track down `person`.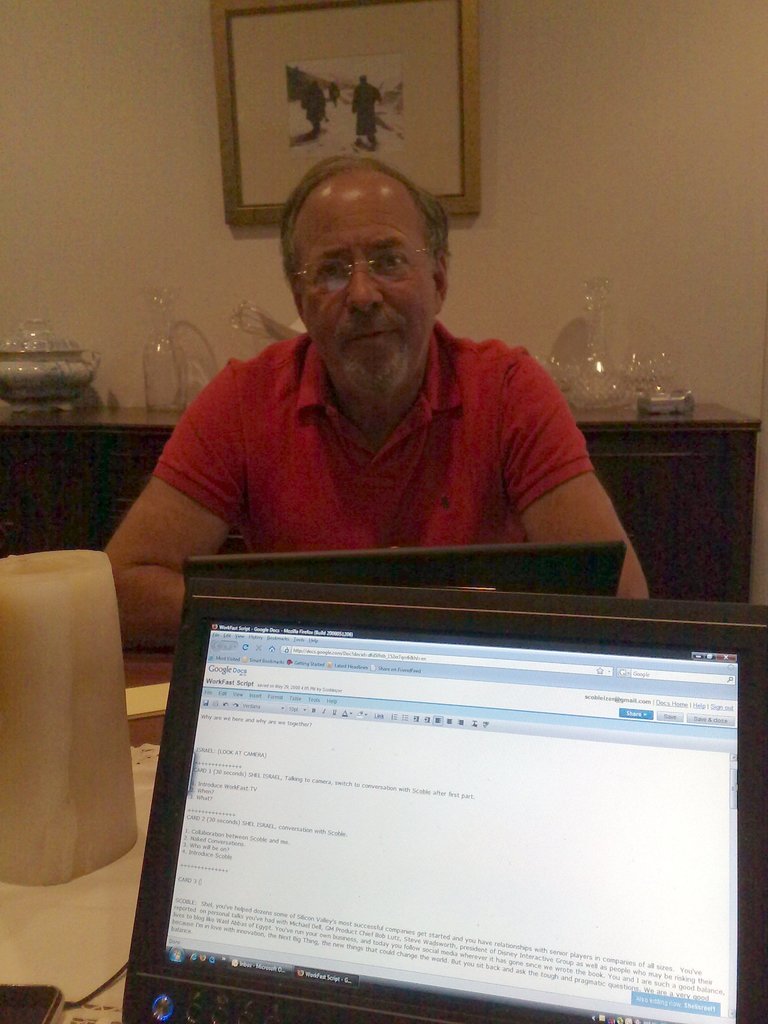
Tracked to select_region(115, 142, 640, 590).
